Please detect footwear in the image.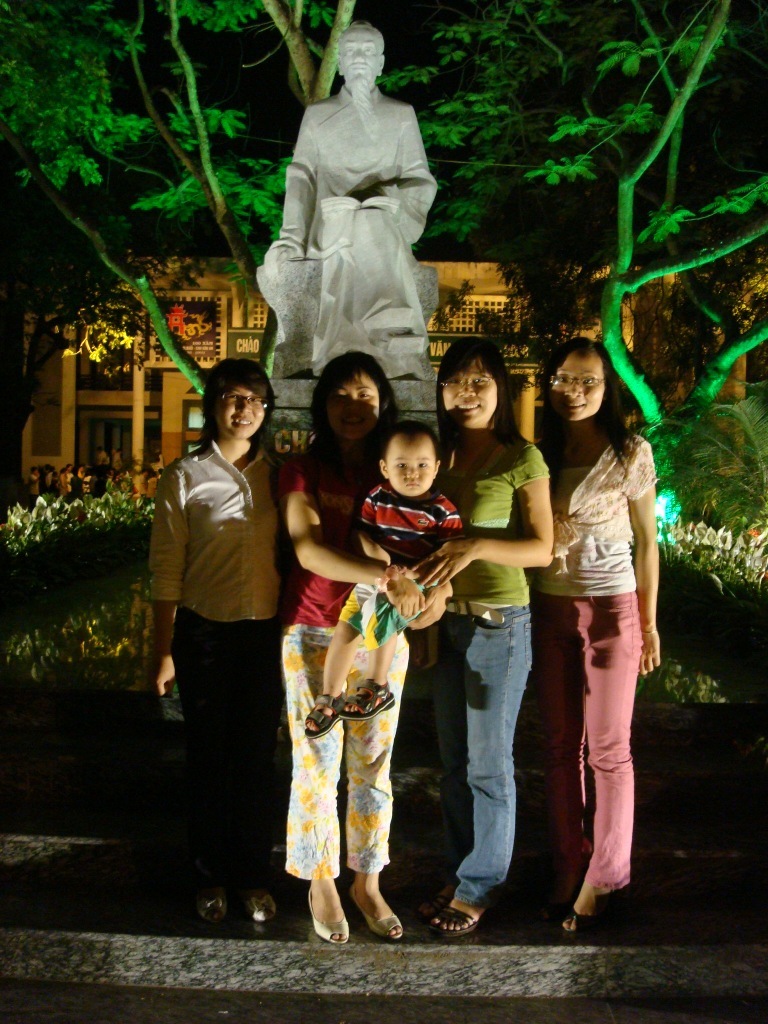
309 885 351 944.
